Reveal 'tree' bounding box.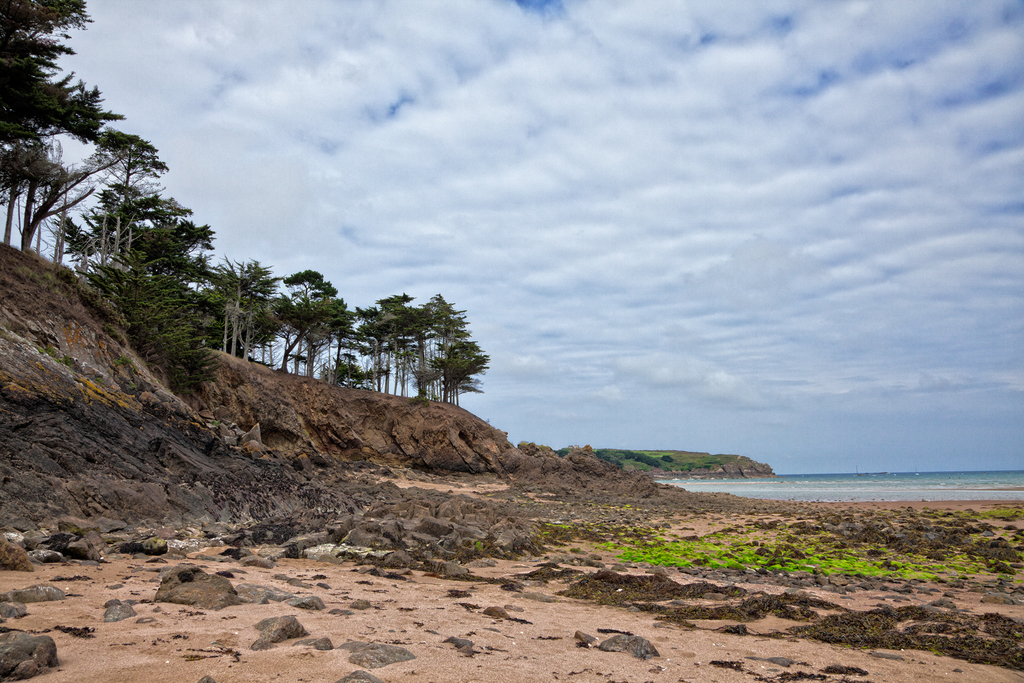
Revealed: box(214, 256, 278, 358).
